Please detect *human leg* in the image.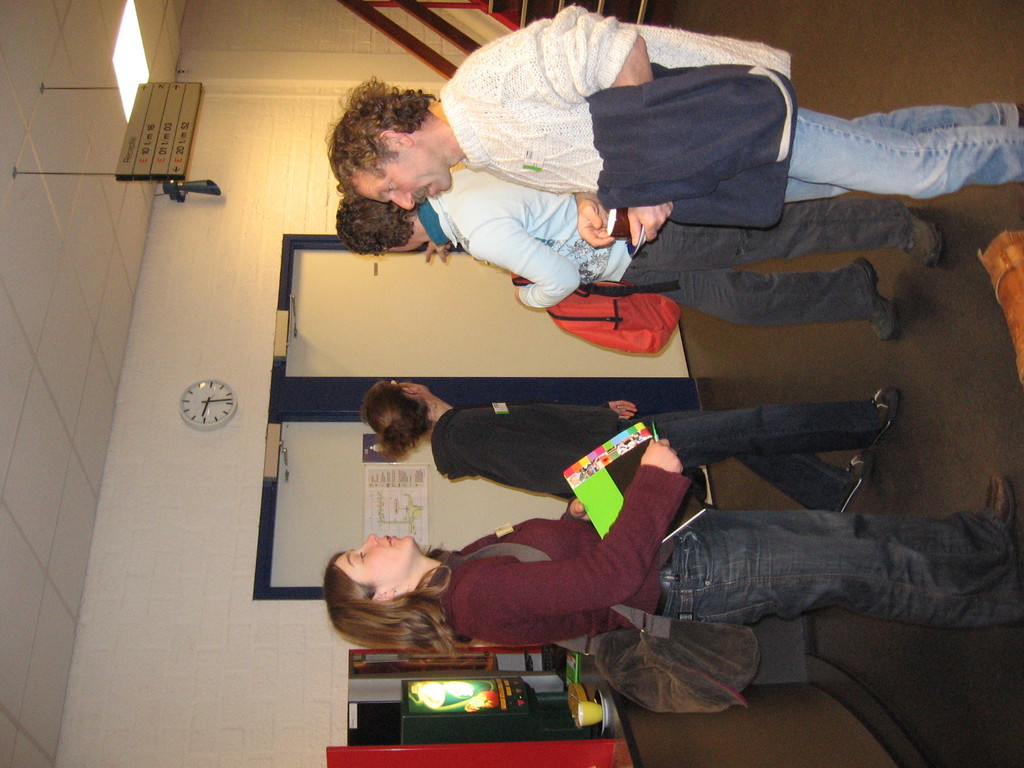
left=791, top=106, right=1023, bottom=186.
